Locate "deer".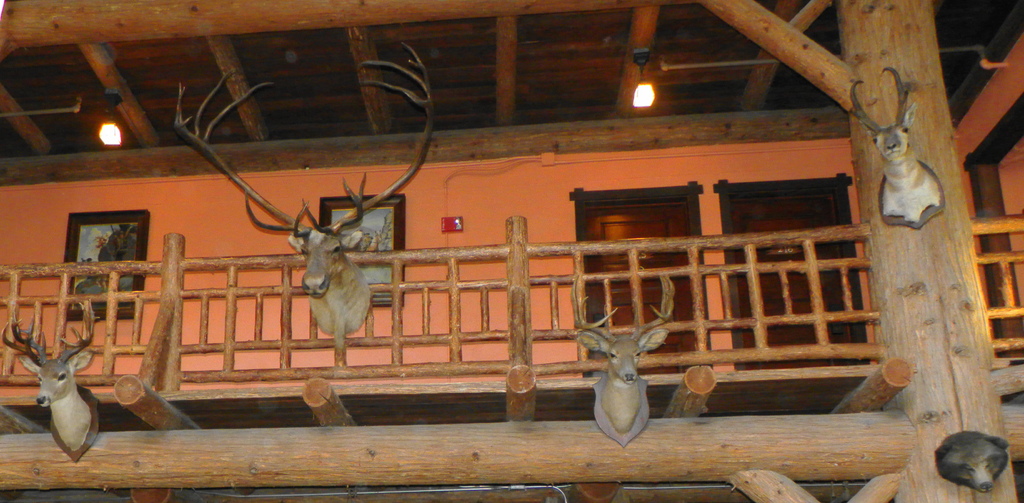
Bounding box: [left=168, top=40, right=431, bottom=339].
